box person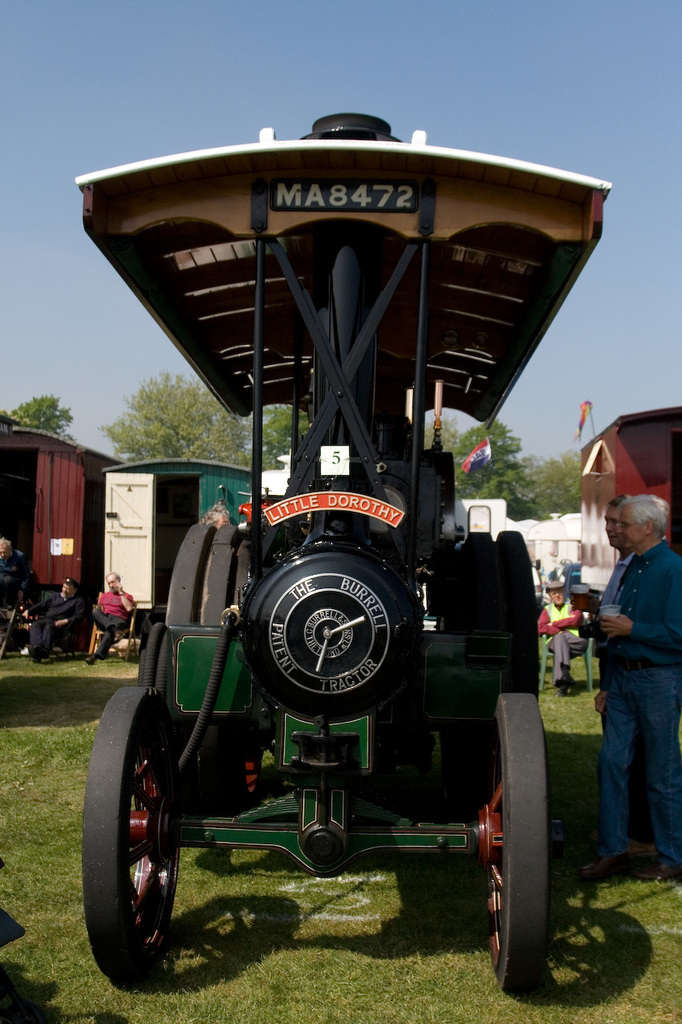
bbox=[0, 535, 38, 610]
